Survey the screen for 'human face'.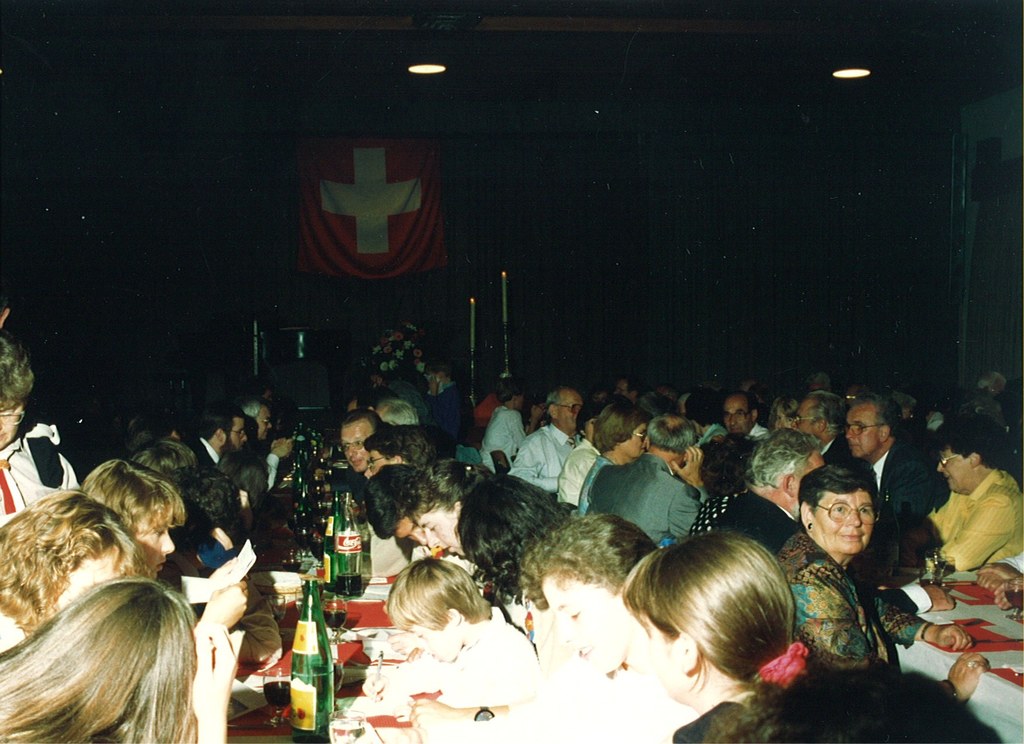
Survey found: {"x1": 0, "y1": 404, "x2": 24, "y2": 449}.
